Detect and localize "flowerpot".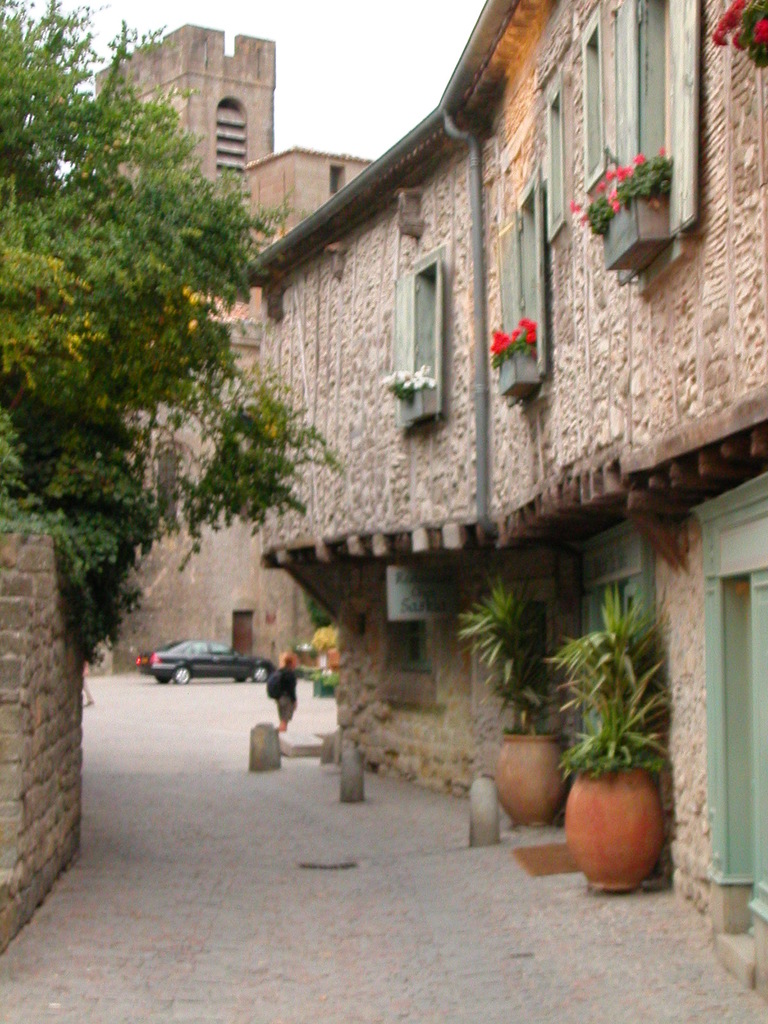
Localized at pyautogui.locateOnScreen(496, 732, 577, 827).
